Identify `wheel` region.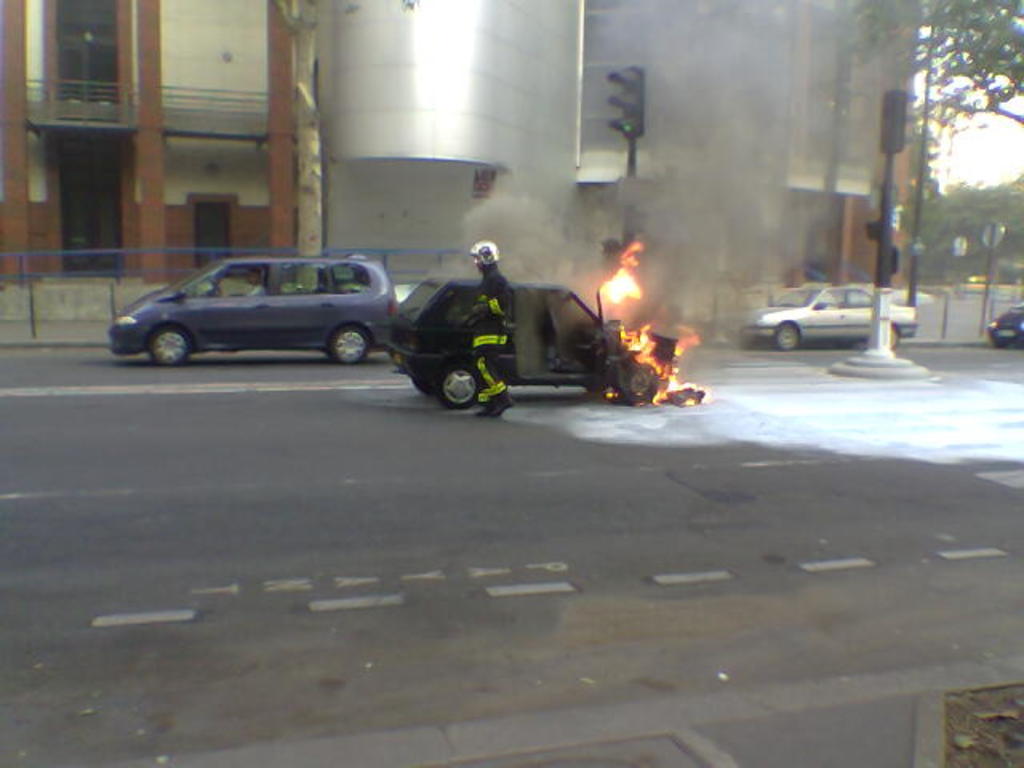
Region: <box>614,362,659,406</box>.
